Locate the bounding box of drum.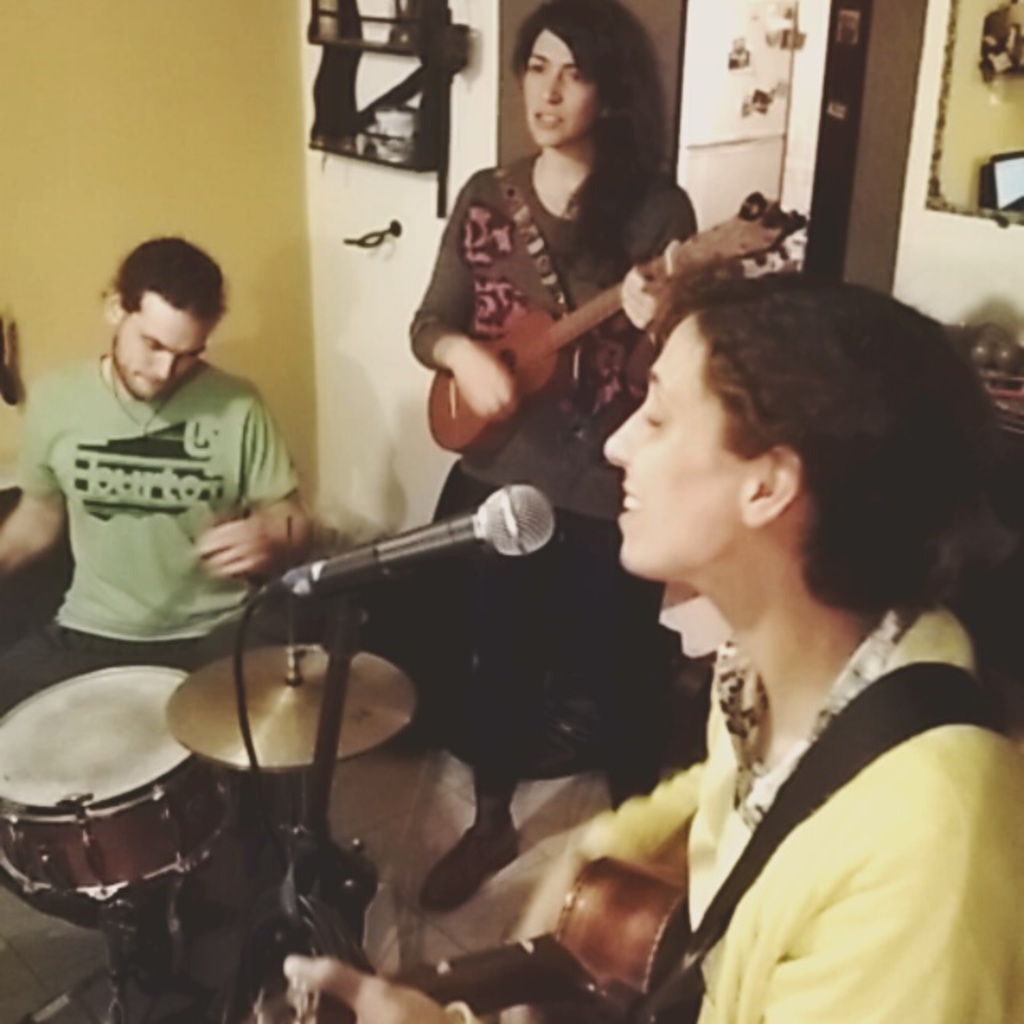
Bounding box: locate(0, 653, 262, 926).
